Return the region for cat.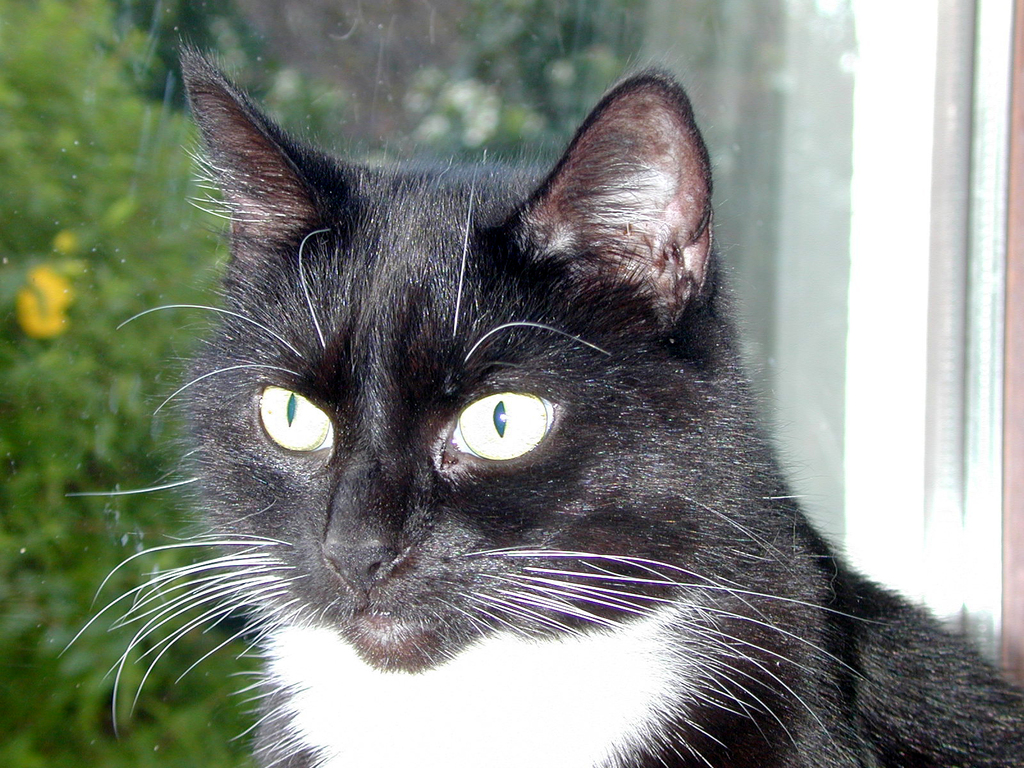
select_region(51, 29, 1023, 767).
